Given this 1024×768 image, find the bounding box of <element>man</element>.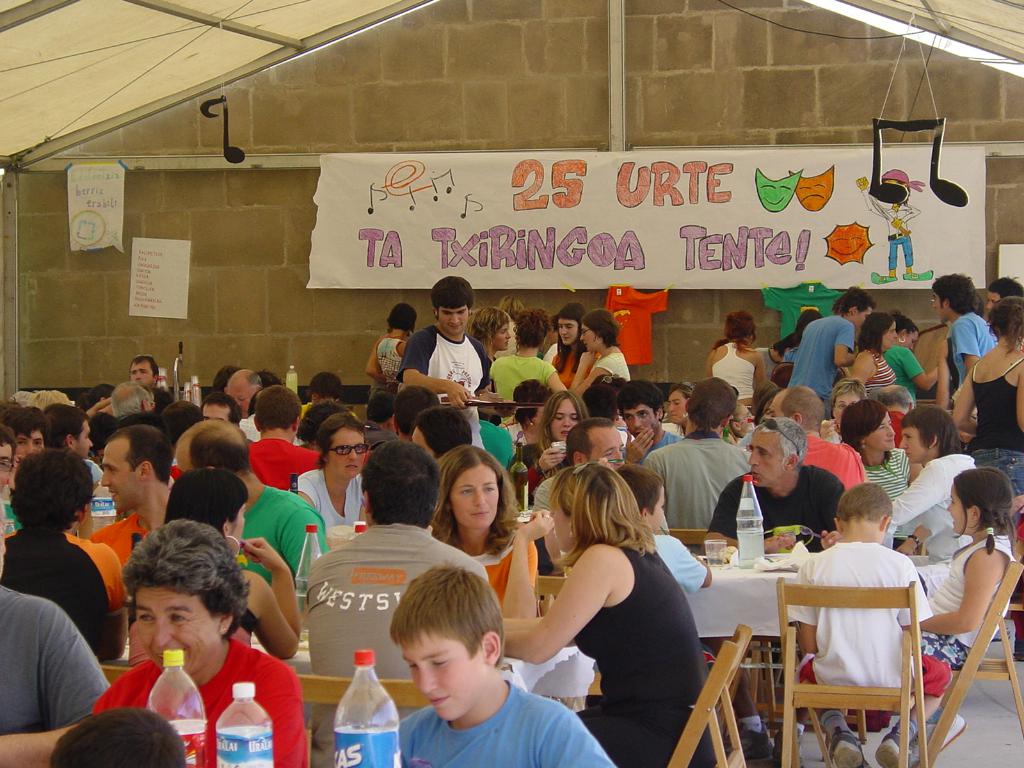
x1=931 y1=276 x2=1006 y2=421.
